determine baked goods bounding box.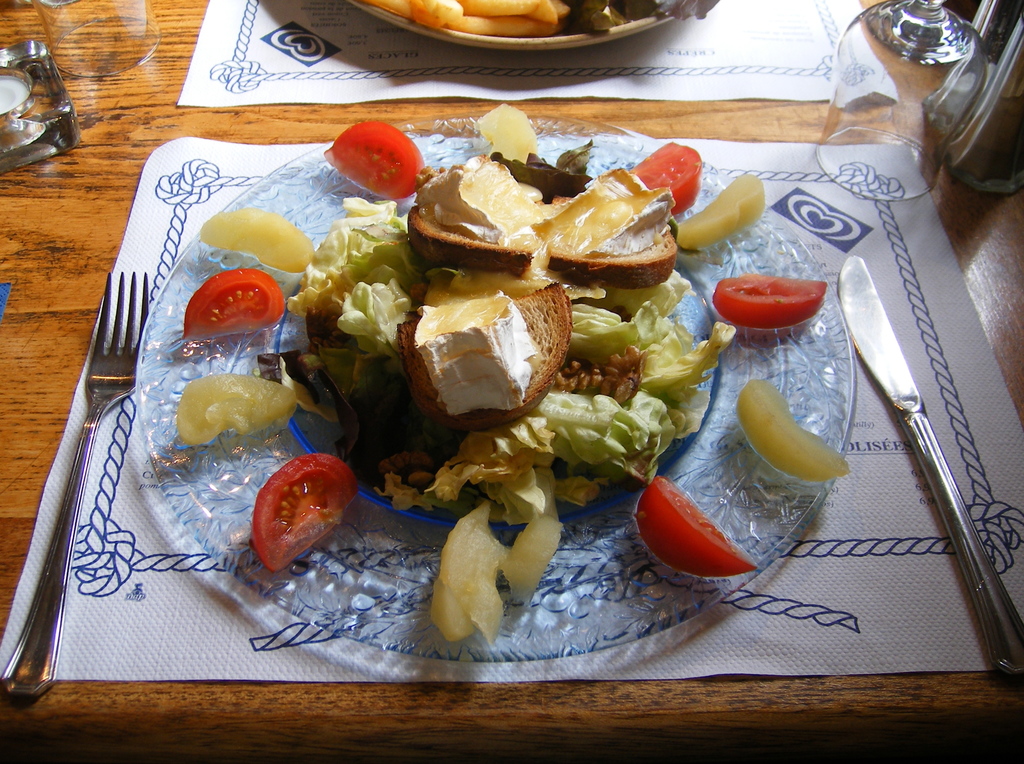
Determined: (398, 280, 572, 432).
